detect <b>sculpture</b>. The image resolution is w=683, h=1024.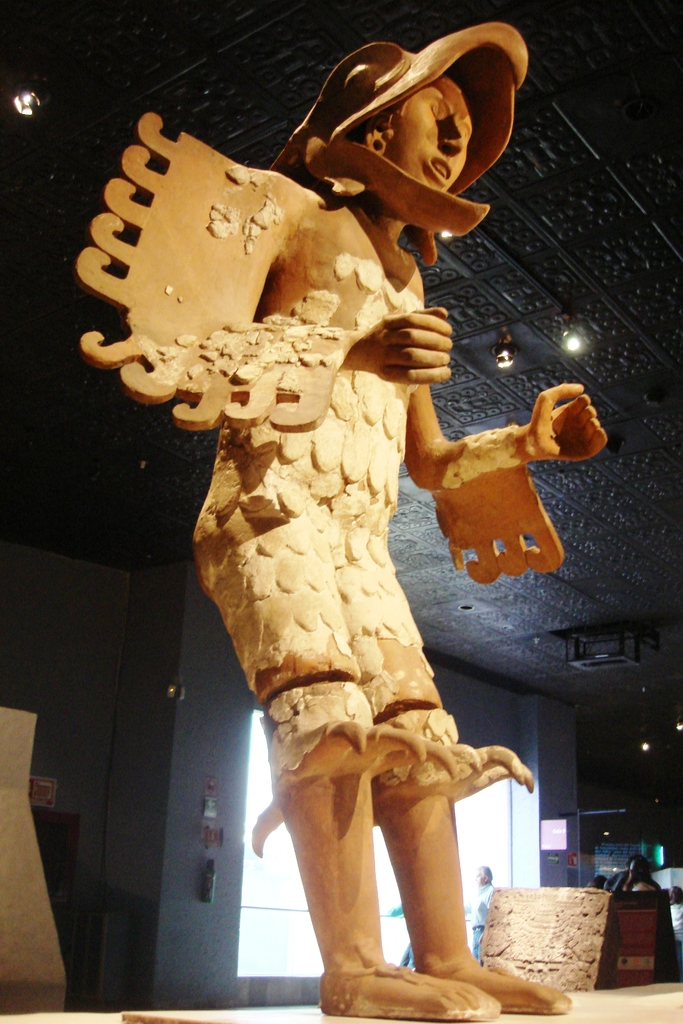
65,8,605,1018.
